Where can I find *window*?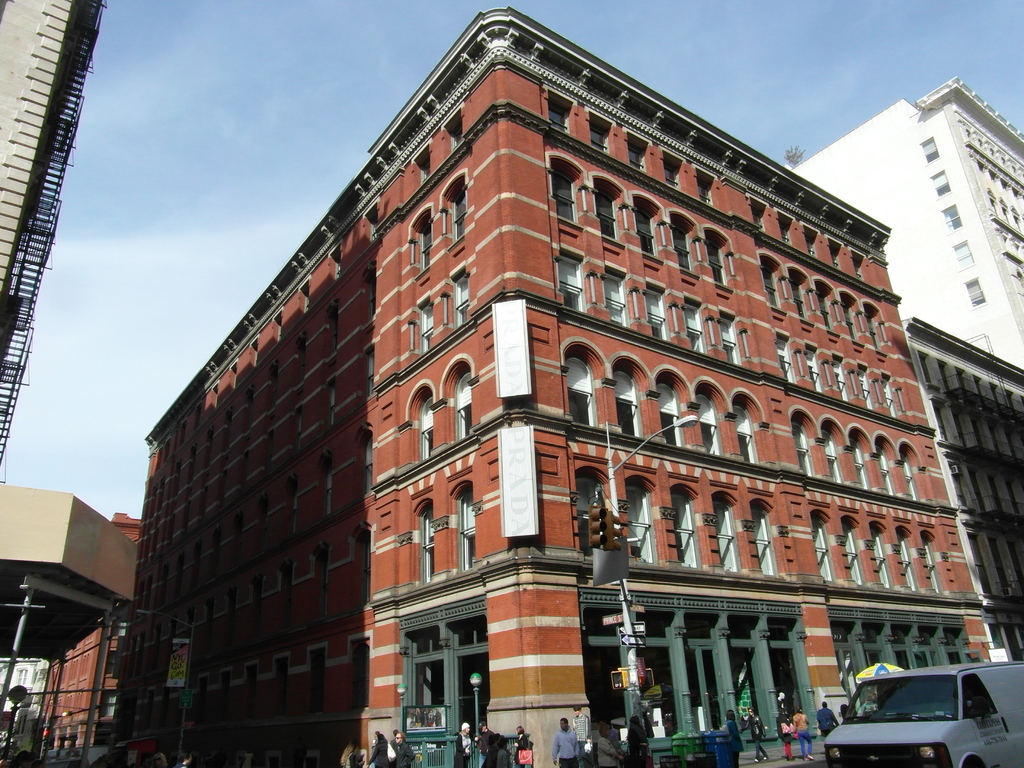
You can find it at 866,309,883,349.
